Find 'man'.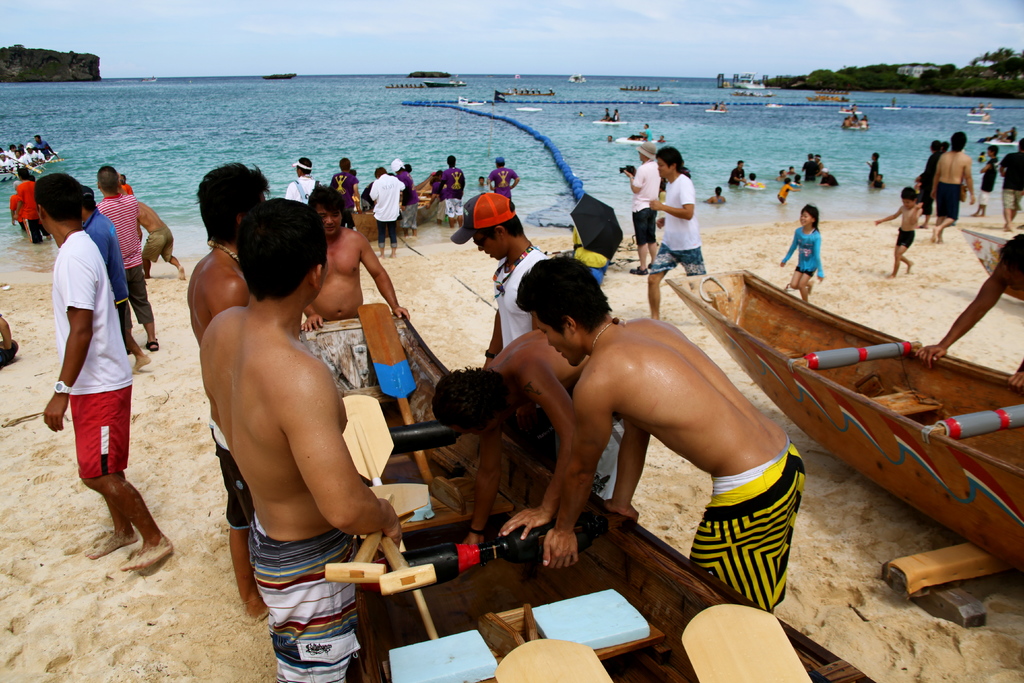
bbox=[619, 131, 671, 279].
